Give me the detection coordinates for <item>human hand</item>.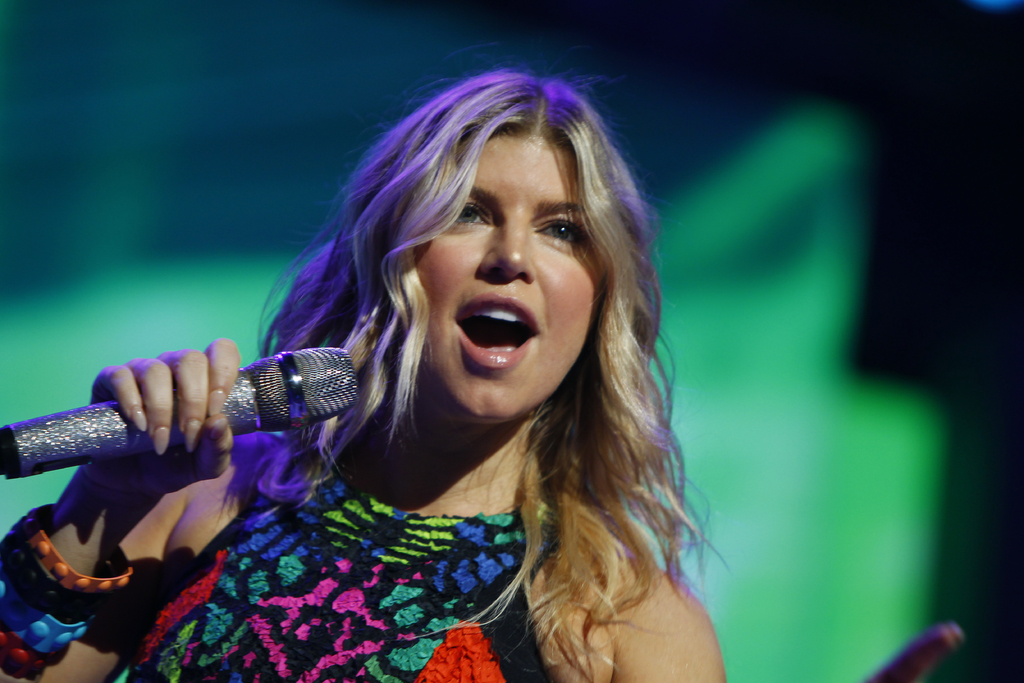
bbox=[79, 338, 236, 499].
